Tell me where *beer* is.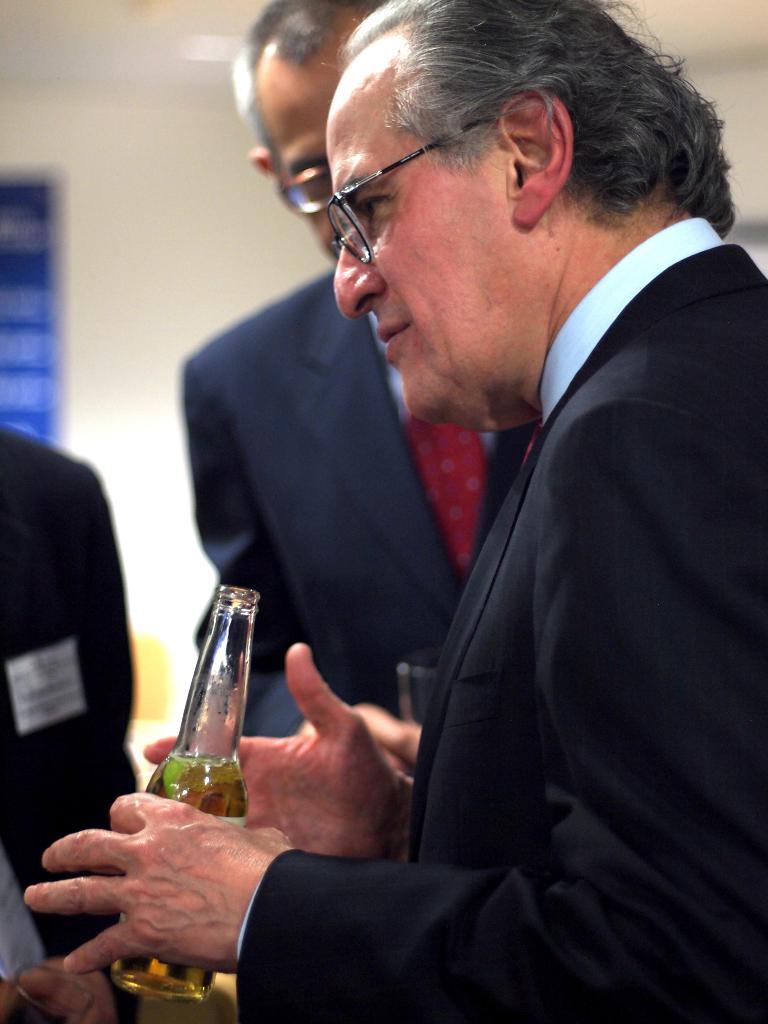
*beer* is at rect(115, 753, 250, 1002).
